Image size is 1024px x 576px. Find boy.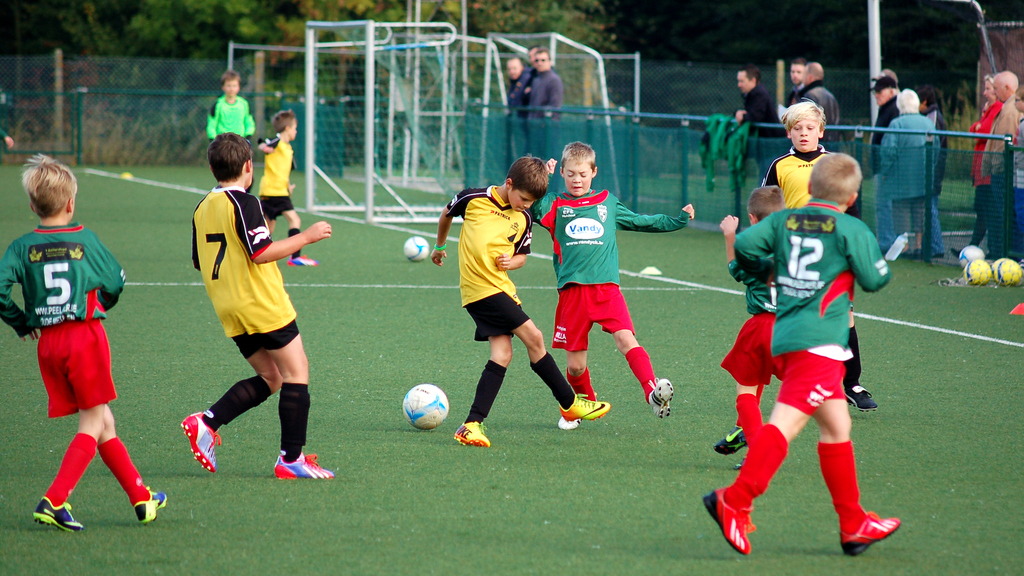
546, 140, 696, 419.
